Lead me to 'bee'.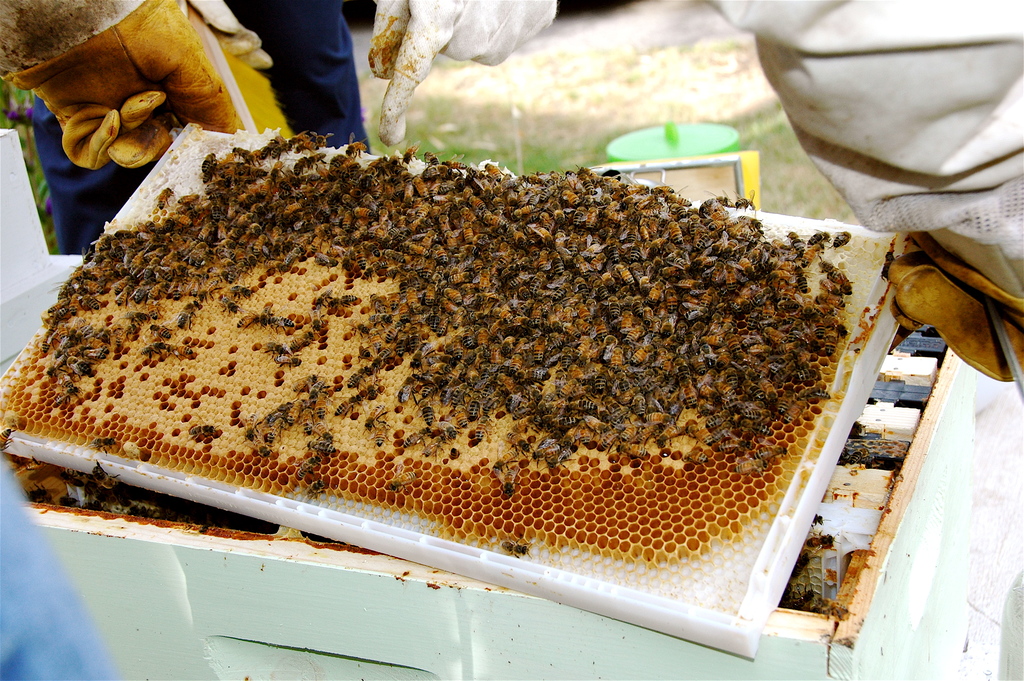
Lead to 262/422/274/444.
